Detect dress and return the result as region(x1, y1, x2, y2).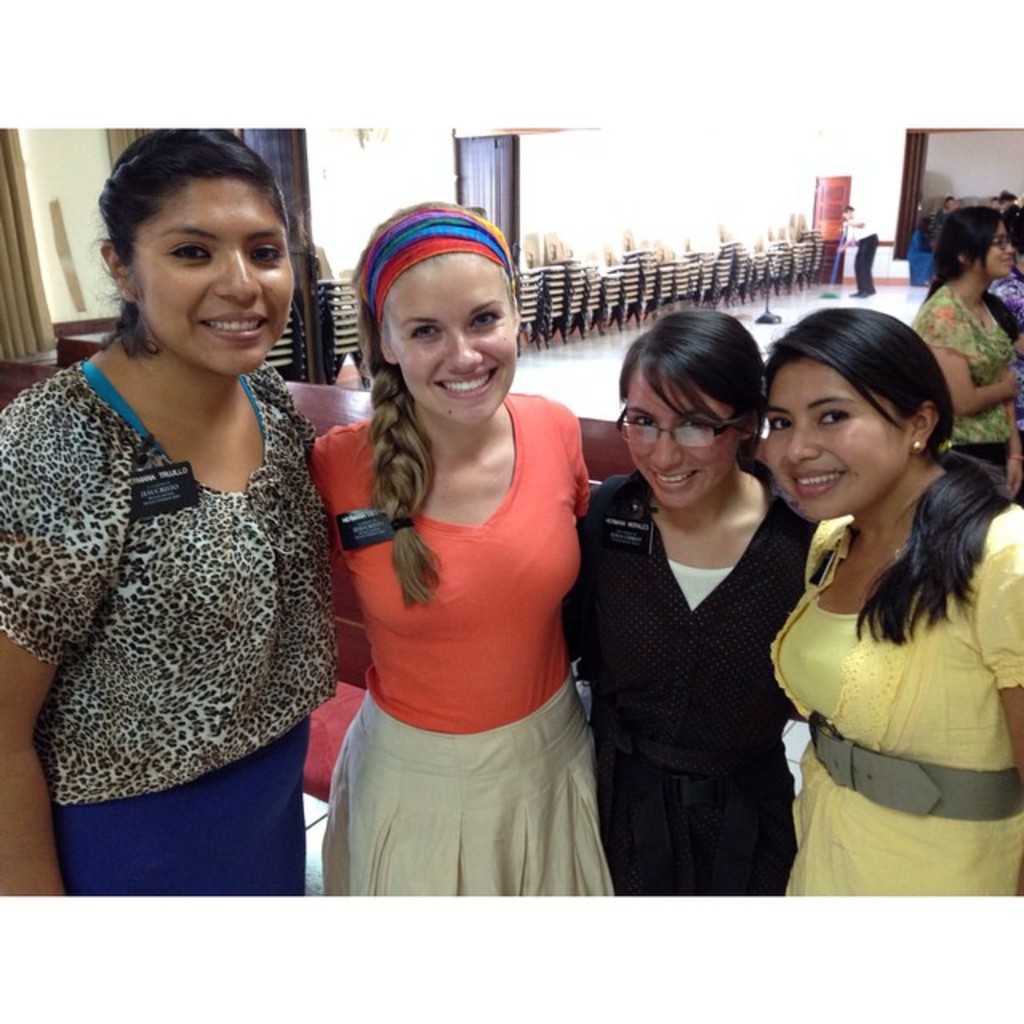
region(758, 490, 1022, 899).
